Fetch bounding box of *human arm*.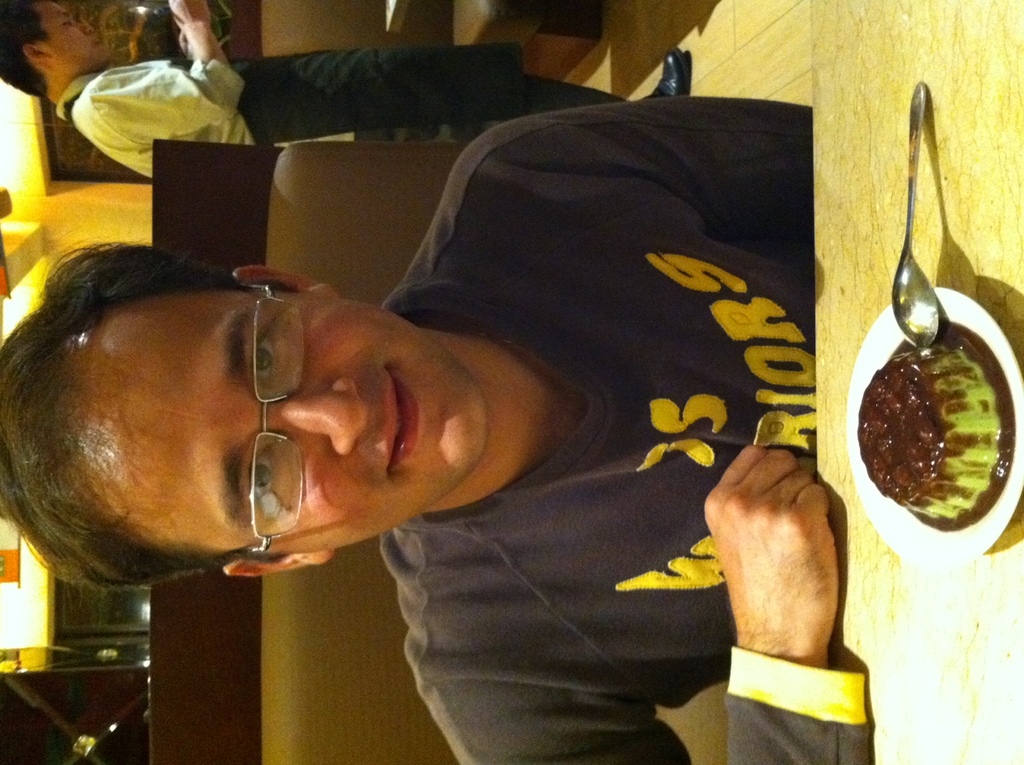
Bbox: bbox=[699, 441, 872, 763].
